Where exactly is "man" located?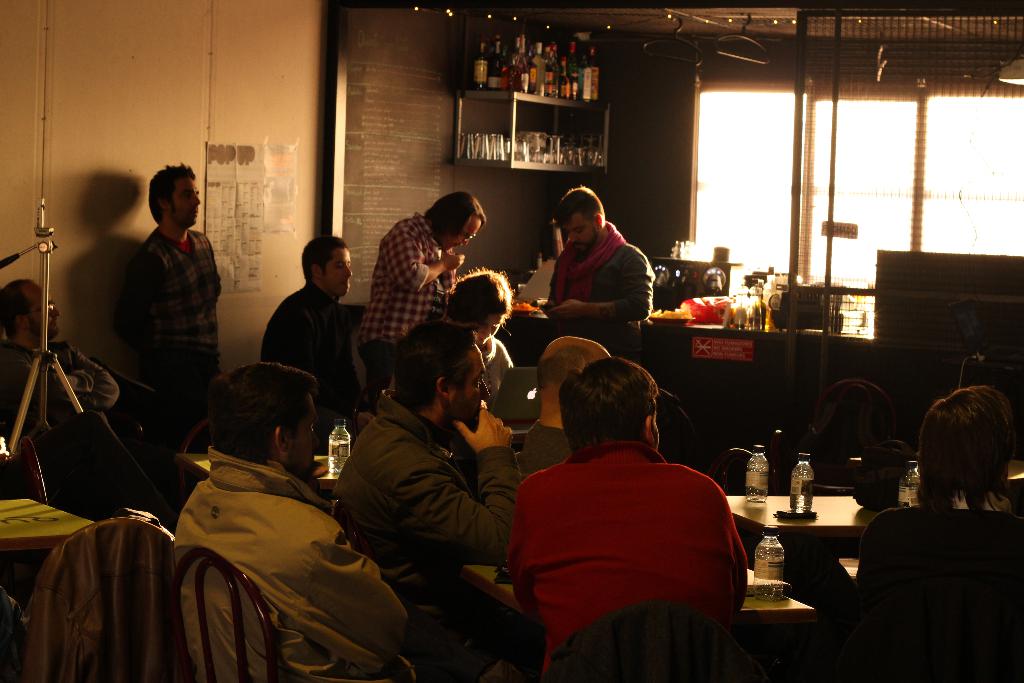
Its bounding box is BBox(327, 315, 532, 668).
